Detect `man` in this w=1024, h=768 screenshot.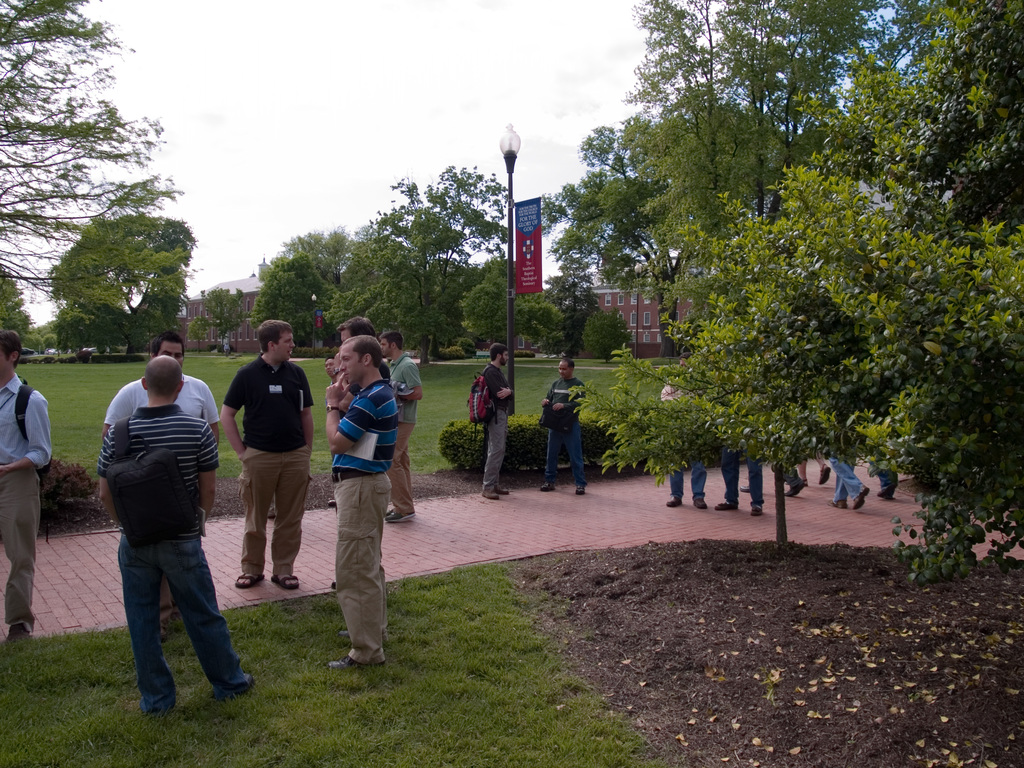
Detection: box=[659, 353, 712, 509].
